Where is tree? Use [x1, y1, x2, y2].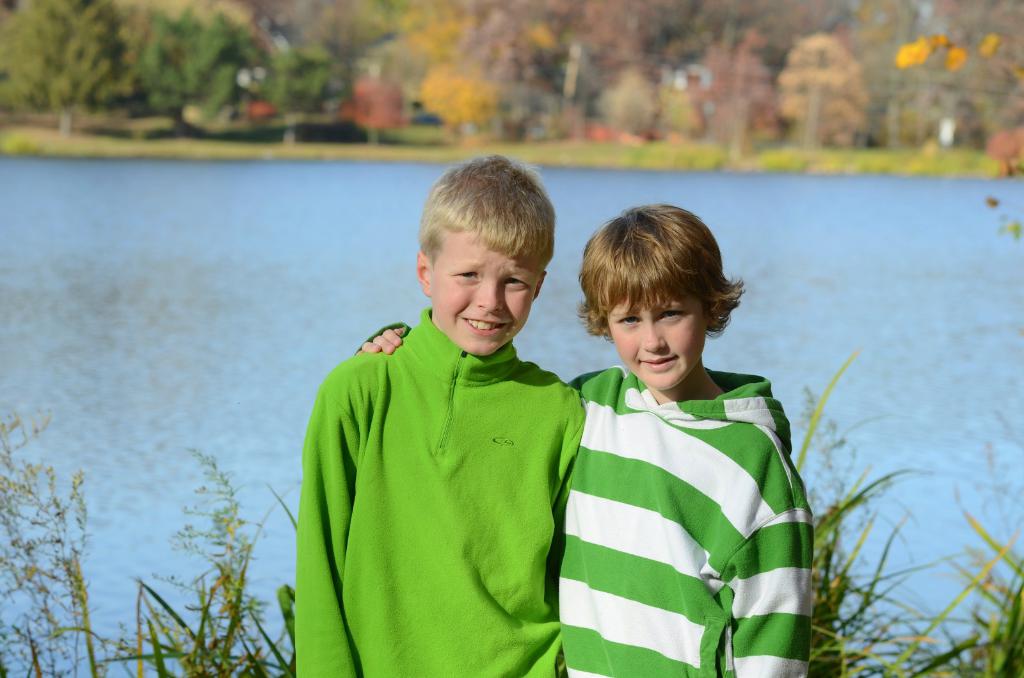
[678, 0, 773, 134].
